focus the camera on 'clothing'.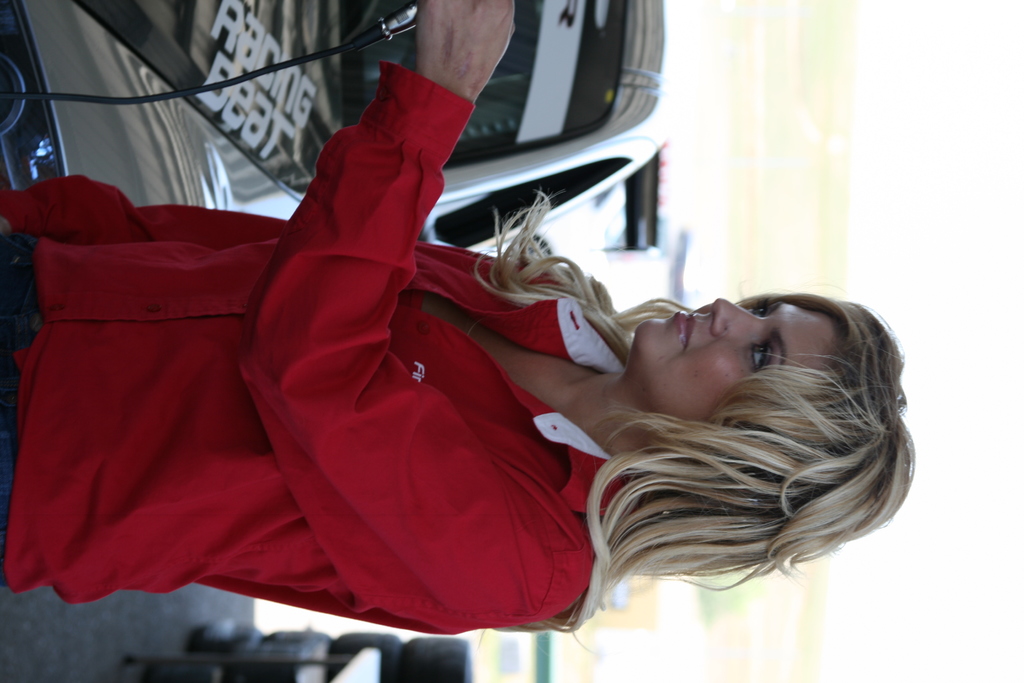
Focus region: locate(0, 60, 630, 625).
